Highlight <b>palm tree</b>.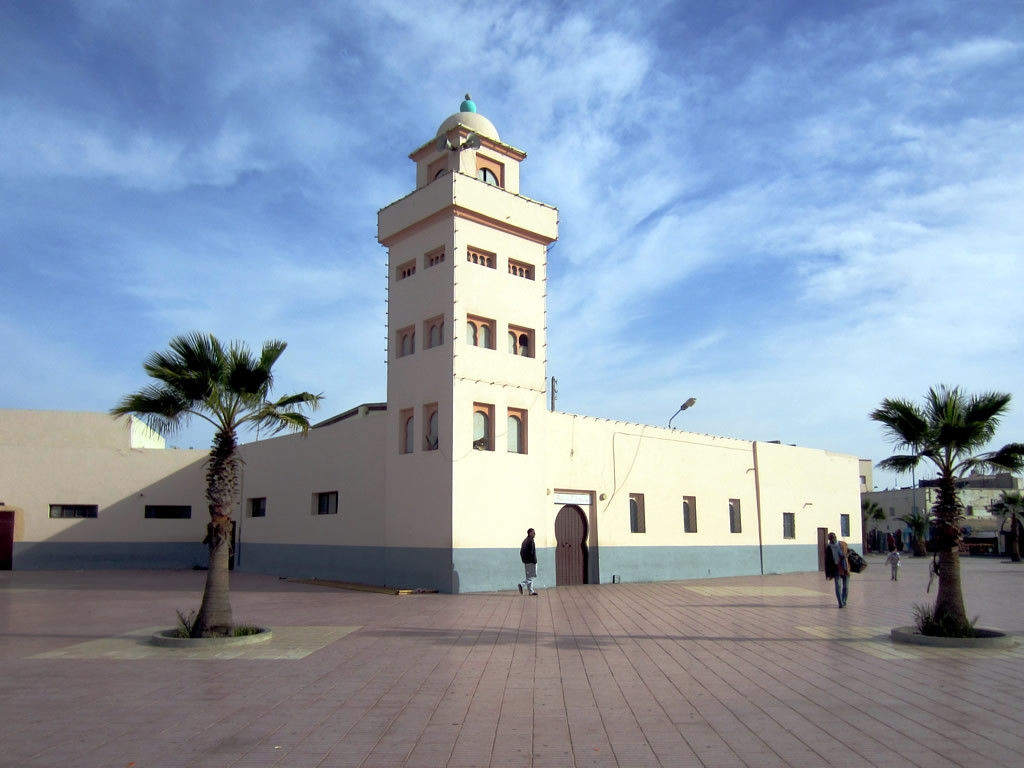
Highlighted region: 129/339/288/623.
